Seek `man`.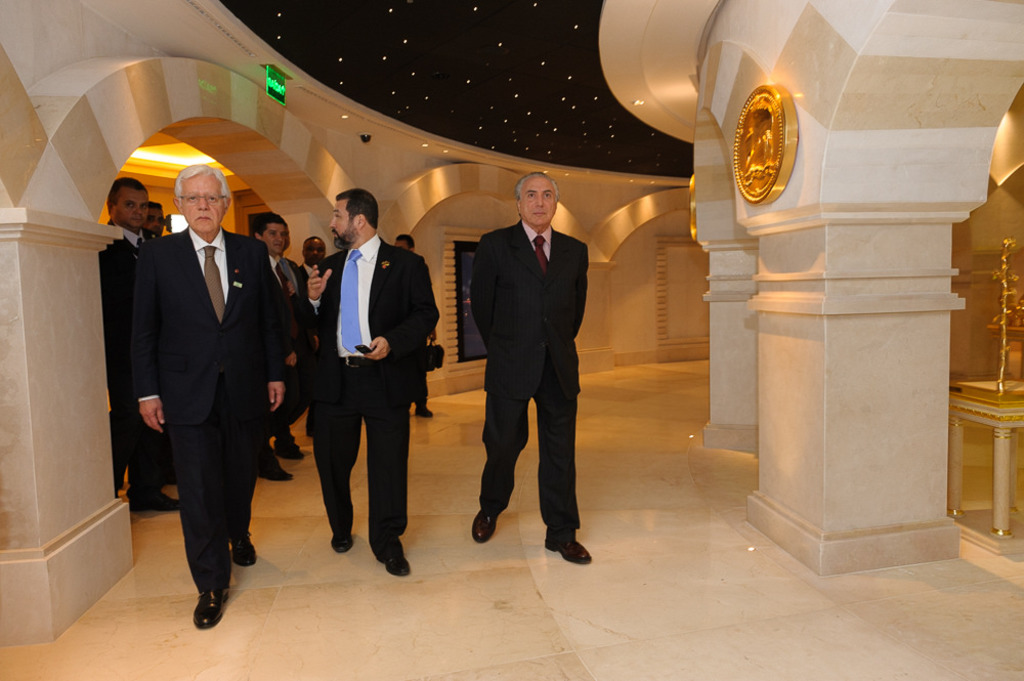
BBox(451, 166, 599, 568).
